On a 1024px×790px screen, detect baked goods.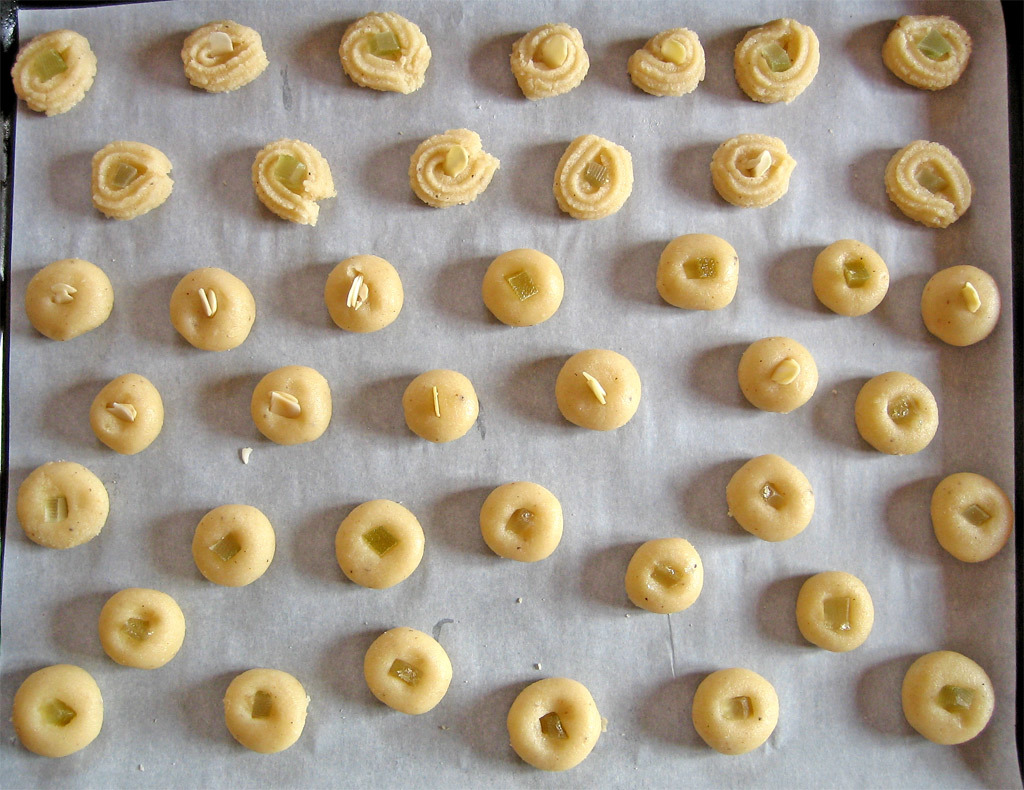
<region>99, 588, 185, 667</region>.
